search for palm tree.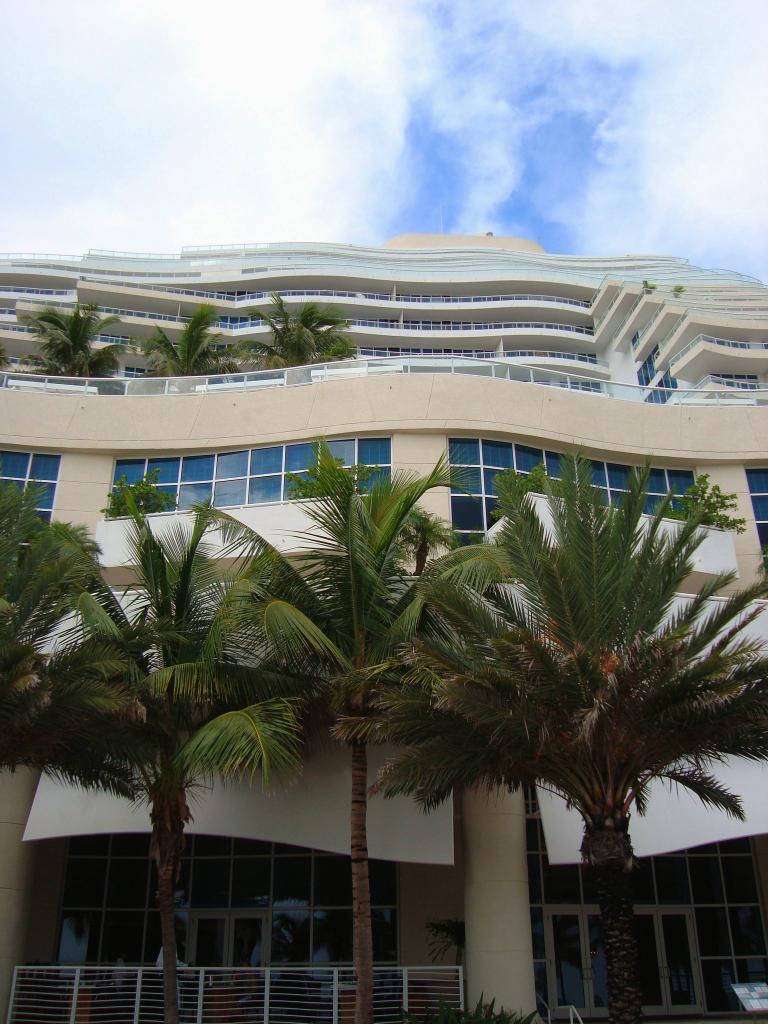
Found at left=244, top=483, right=468, bottom=1014.
